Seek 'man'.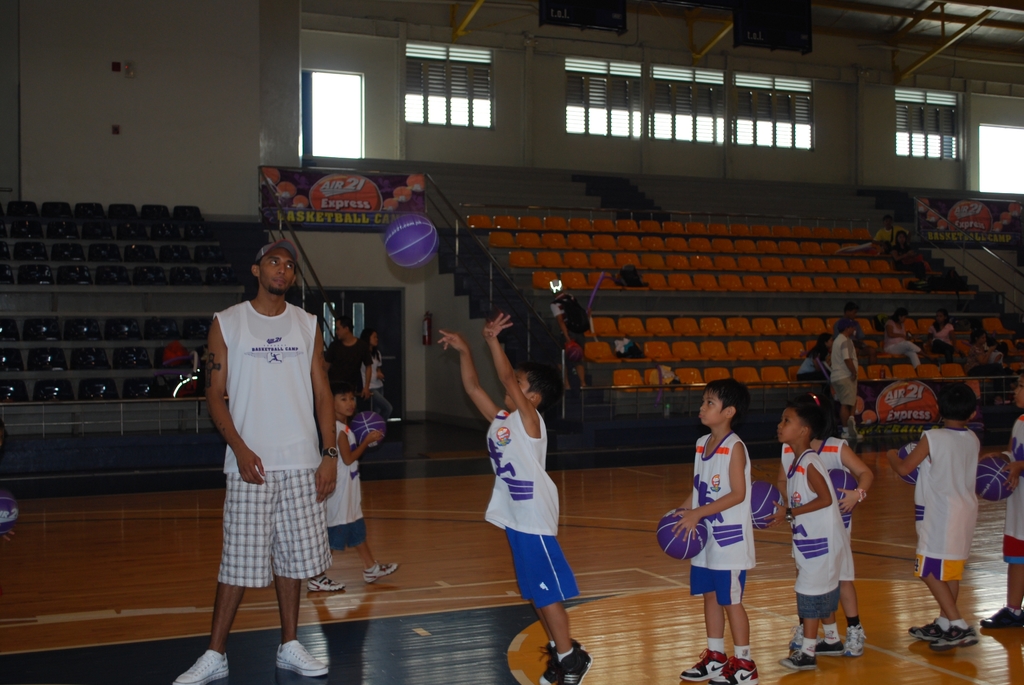
detection(324, 317, 372, 411).
